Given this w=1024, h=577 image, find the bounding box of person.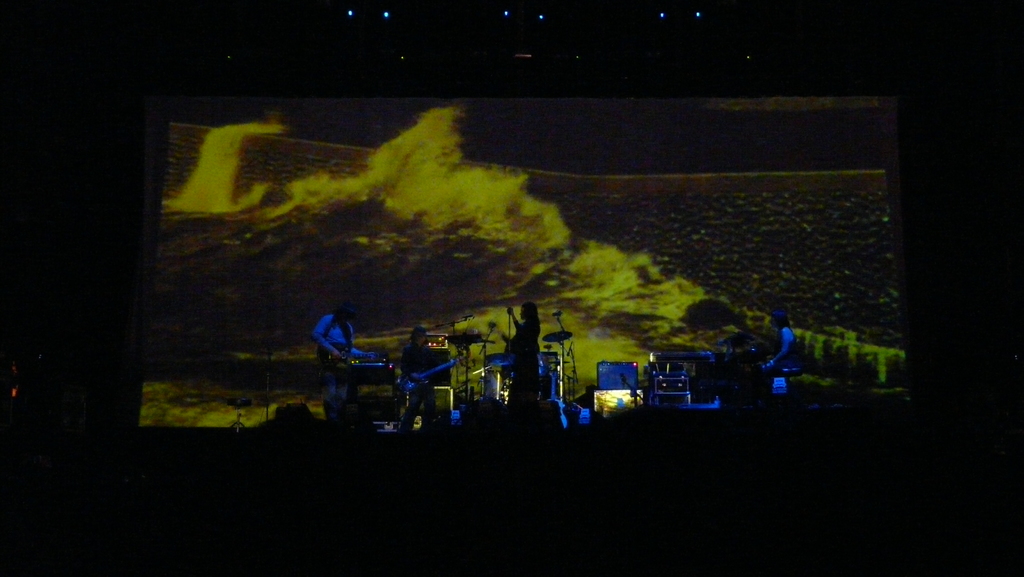
[x1=315, y1=306, x2=385, y2=403].
